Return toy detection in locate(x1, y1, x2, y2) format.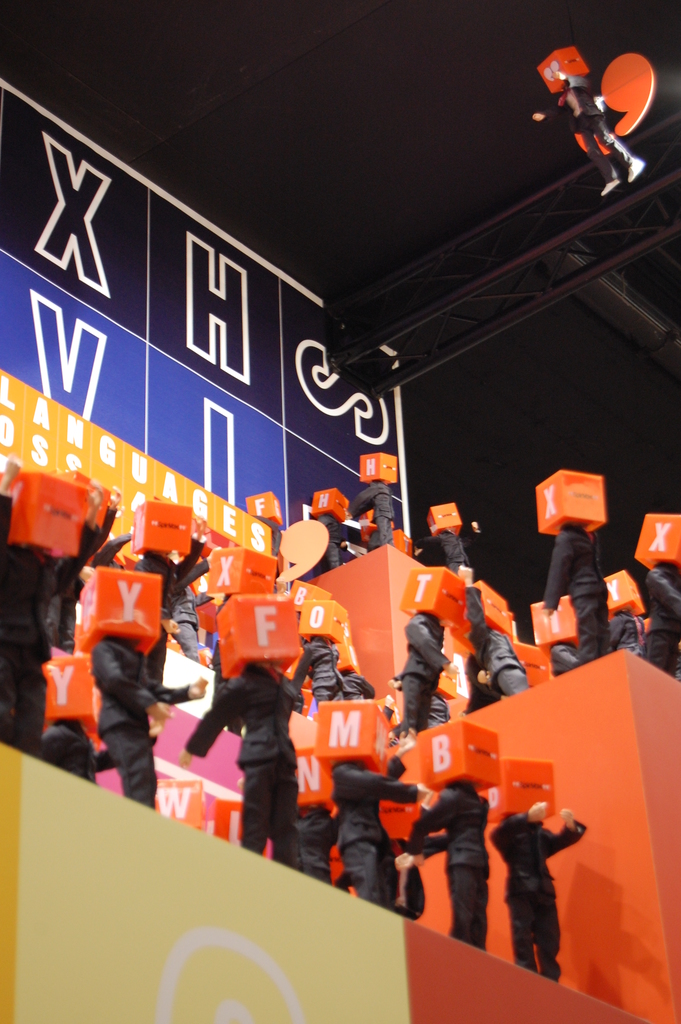
locate(439, 502, 475, 573).
